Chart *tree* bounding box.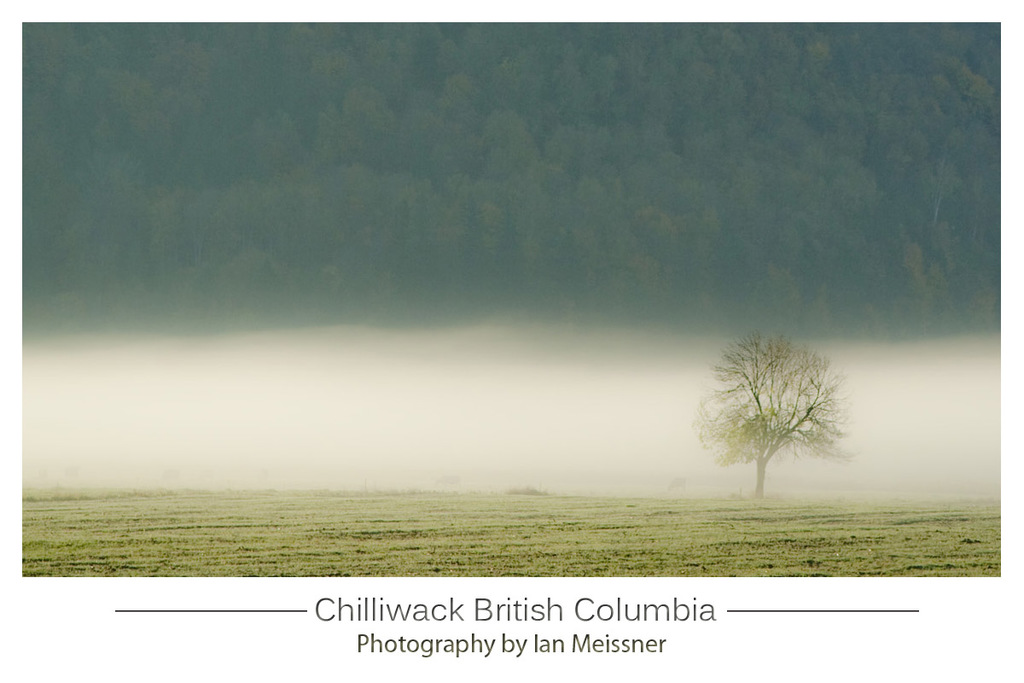
Charted: <box>706,323,858,511</box>.
